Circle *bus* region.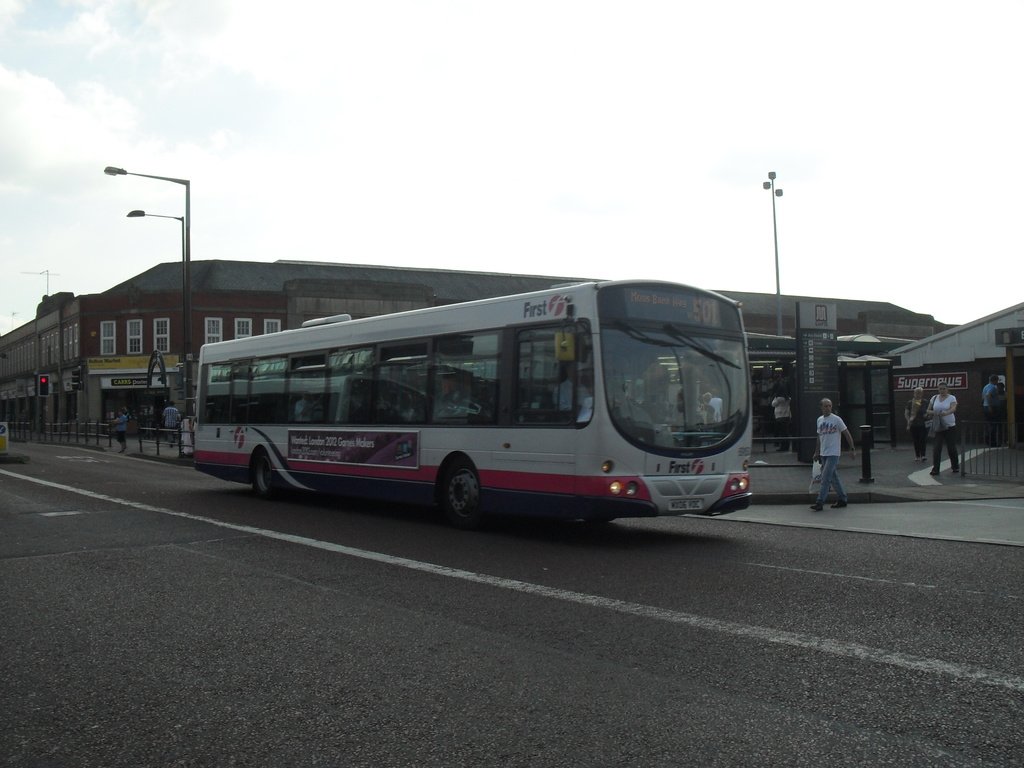
Region: Rect(195, 278, 761, 535).
